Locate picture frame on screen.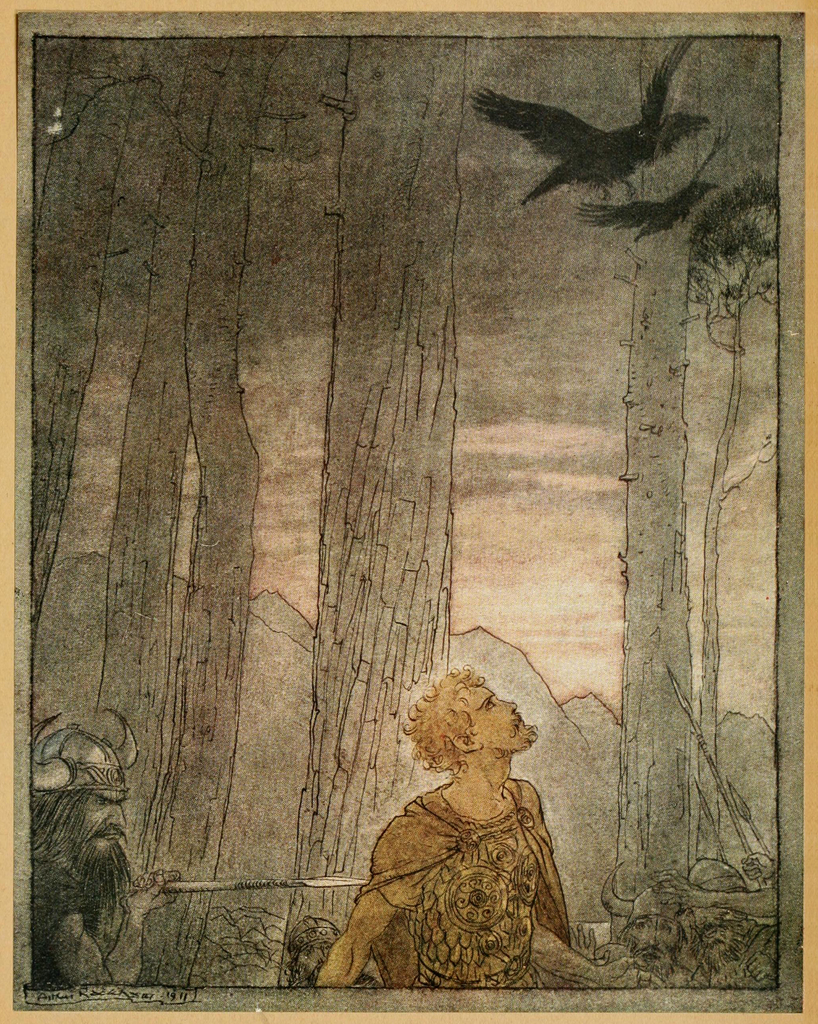
On screen at left=0, top=0, right=817, bottom=1023.
